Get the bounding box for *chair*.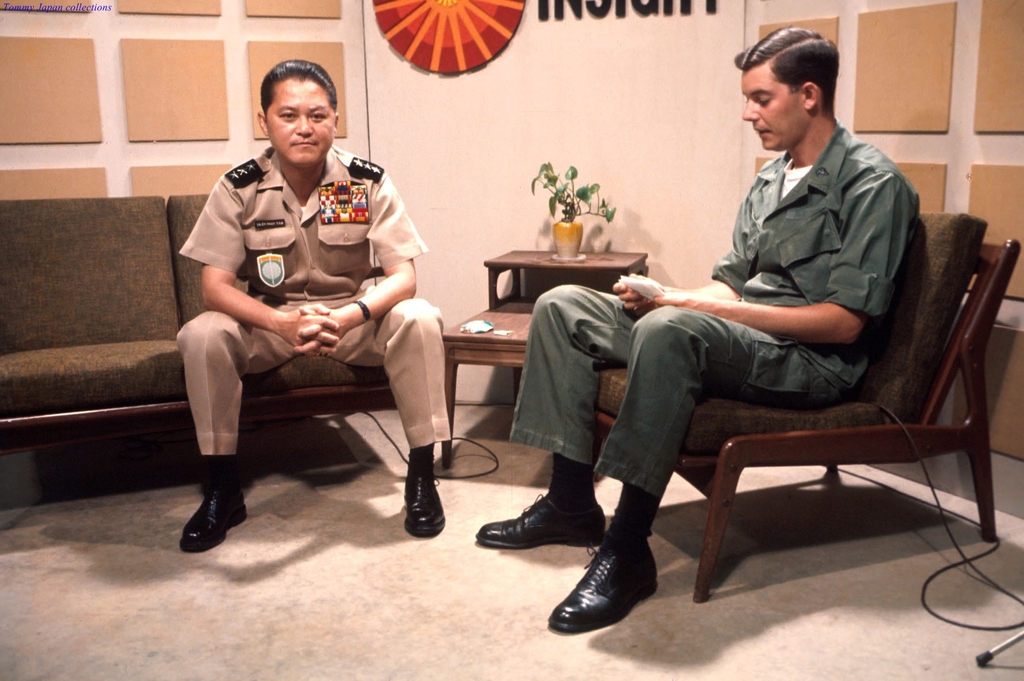
box=[594, 214, 1022, 608].
